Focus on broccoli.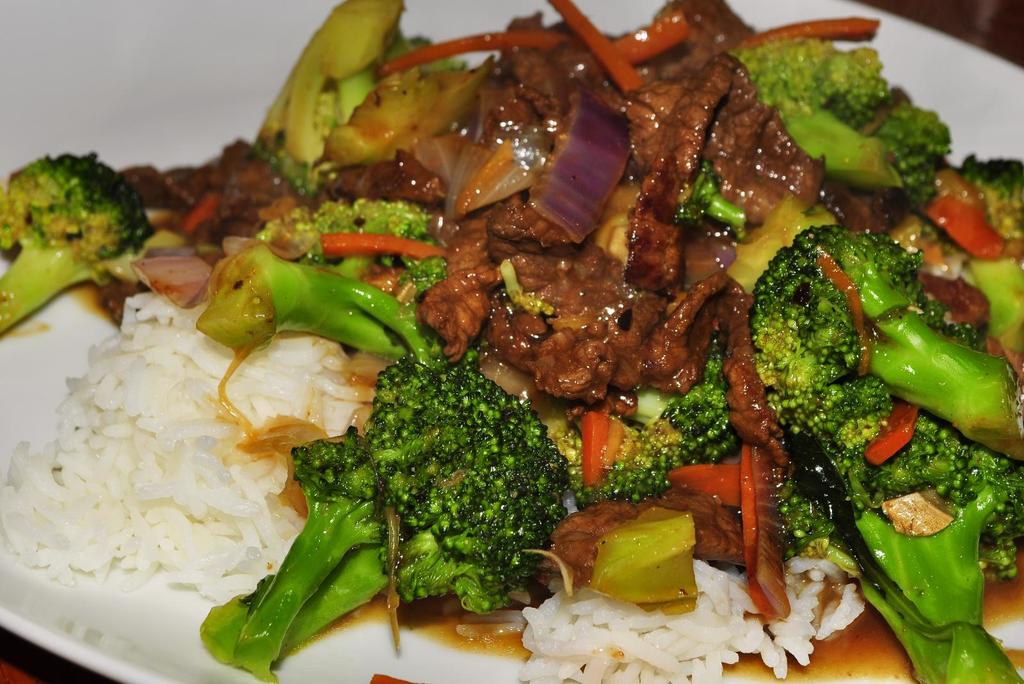
Focused at BBox(195, 190, 458, 371).
